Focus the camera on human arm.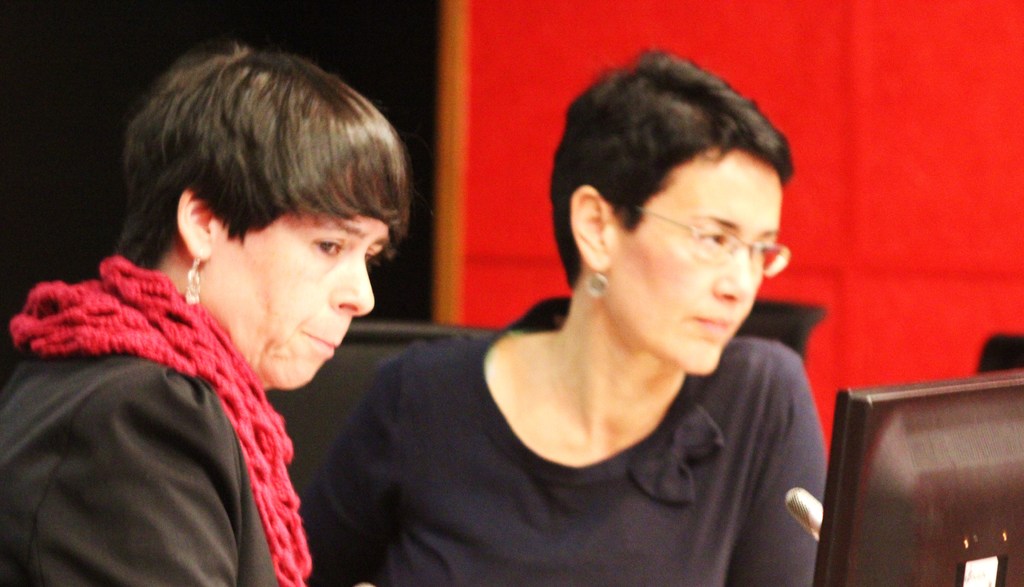
Focus region: x1=30 y1=368 x2=232 y2=586.
